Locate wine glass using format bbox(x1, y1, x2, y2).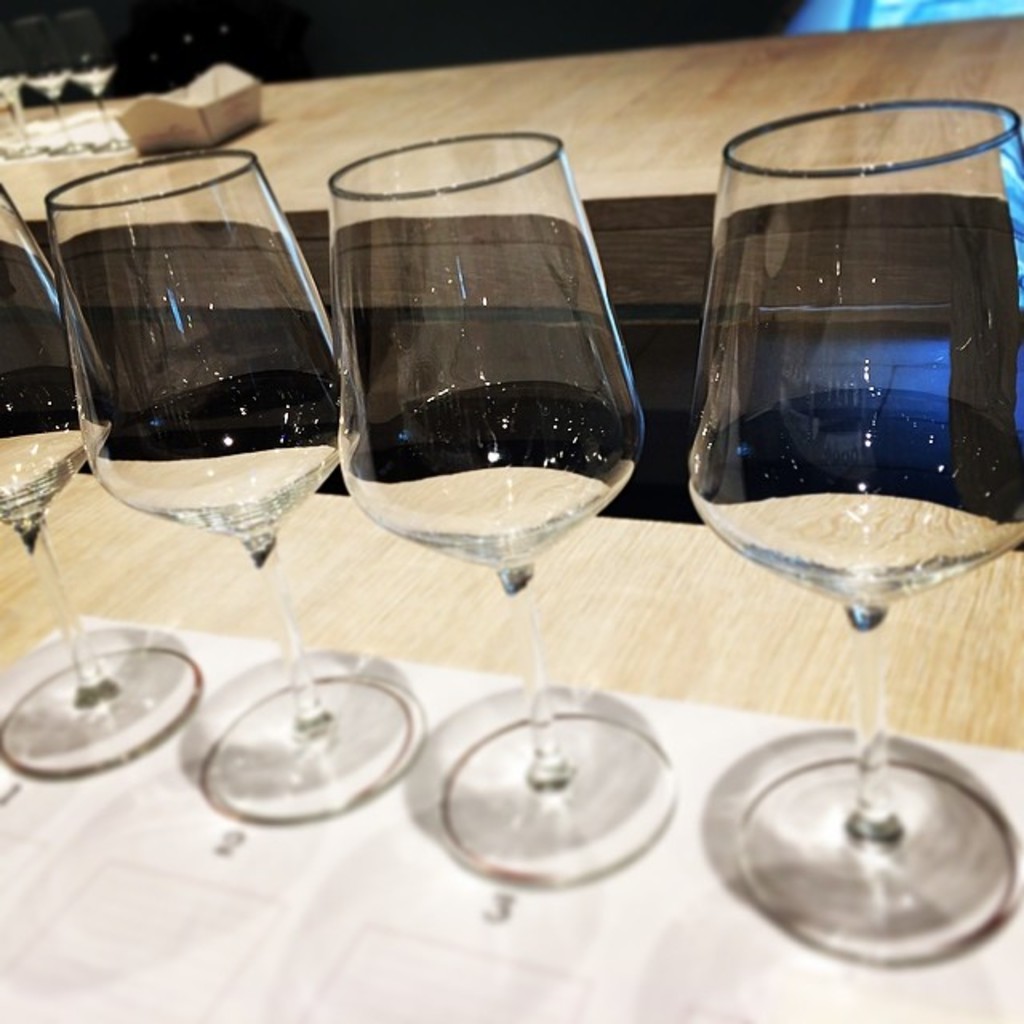
bbox(338, 139, 678, 883).
